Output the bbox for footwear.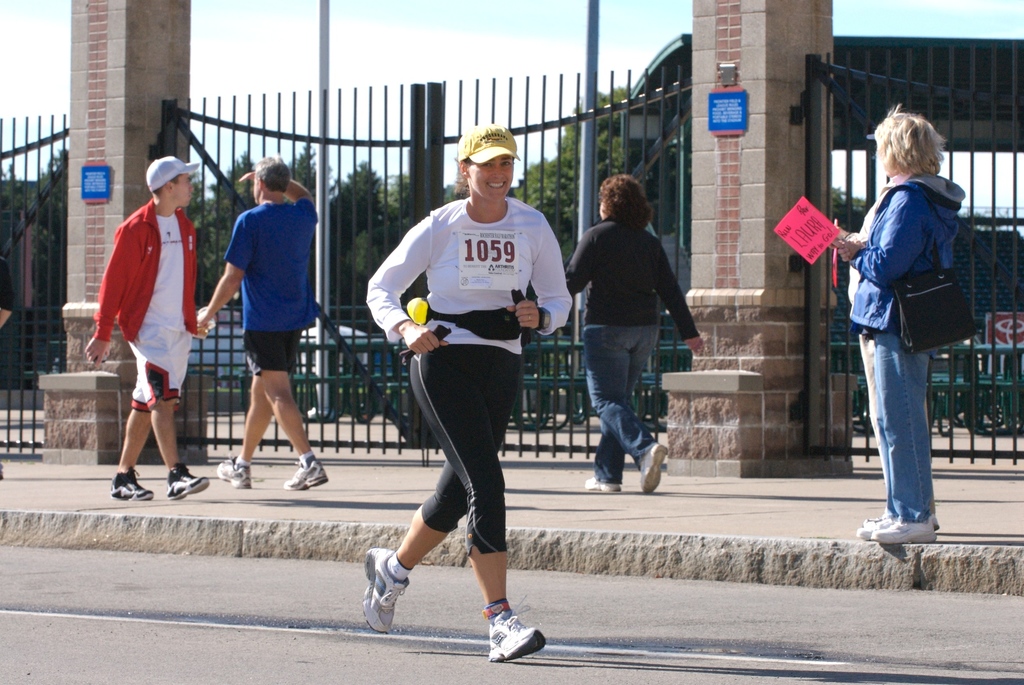
region(854, 505, 898, 536).
